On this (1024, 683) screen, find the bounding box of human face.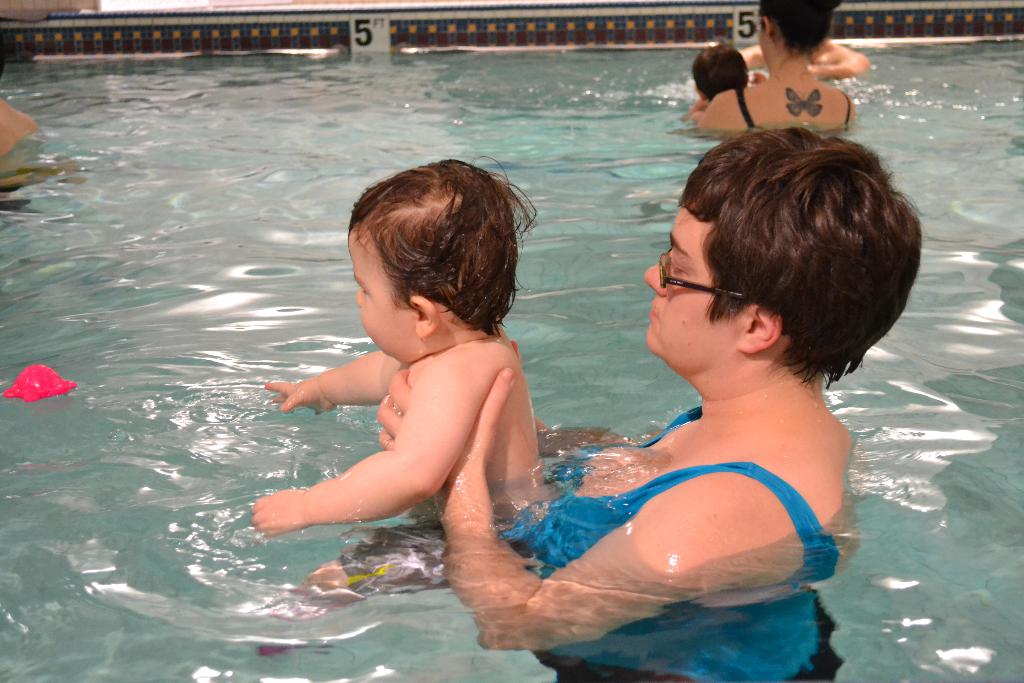
Bounding box: <bbox>353, 242, 420, 359</bbox>.
